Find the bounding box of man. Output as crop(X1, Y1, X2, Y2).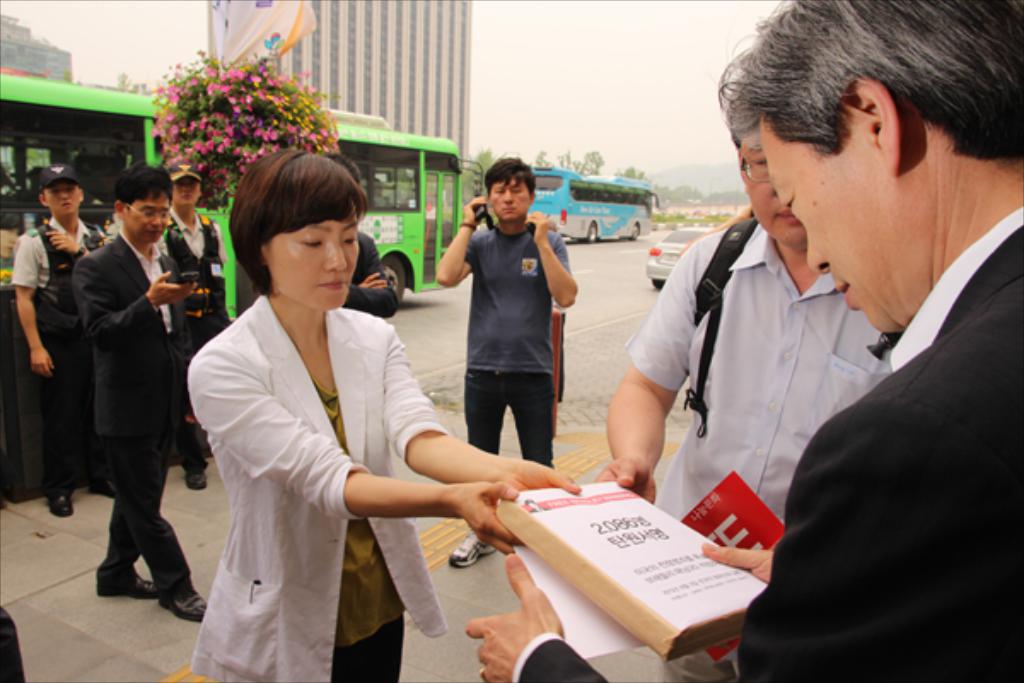
crop(162, 161, 242, 488).
